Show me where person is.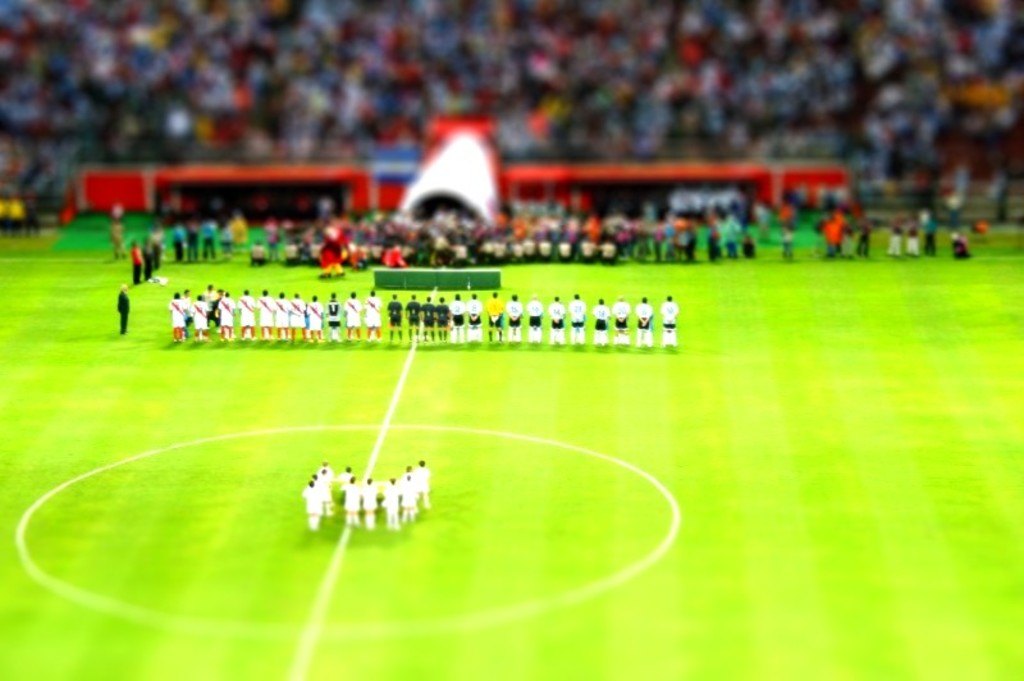
person is at box=[365, 289, 383, 340].
